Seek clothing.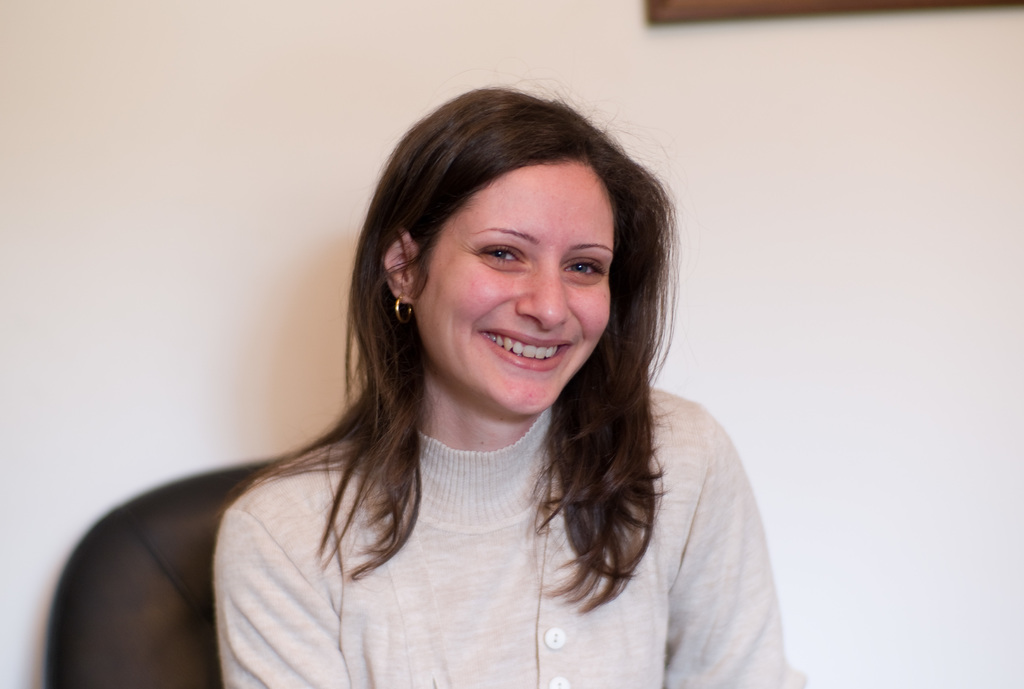
186, 361, 731, 672.
